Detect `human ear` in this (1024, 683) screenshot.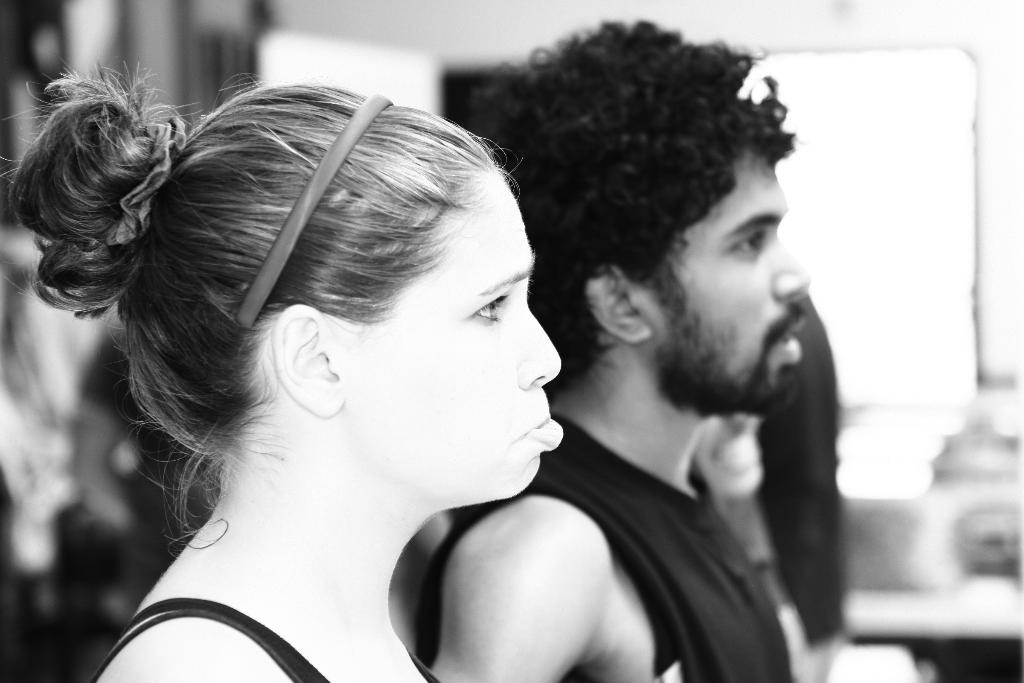
Detection: [x1=268, y1=303, x2=345, y2=418].
